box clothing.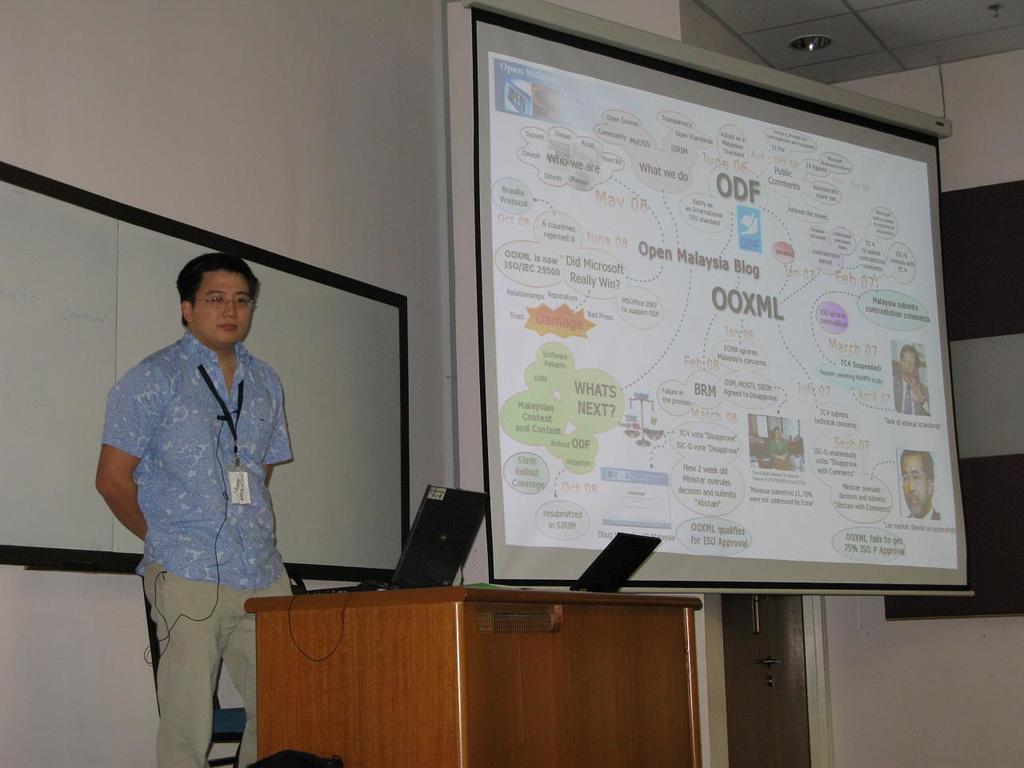
{"left": 94, "top": 328, "right": 312, "bottom": 764}.
